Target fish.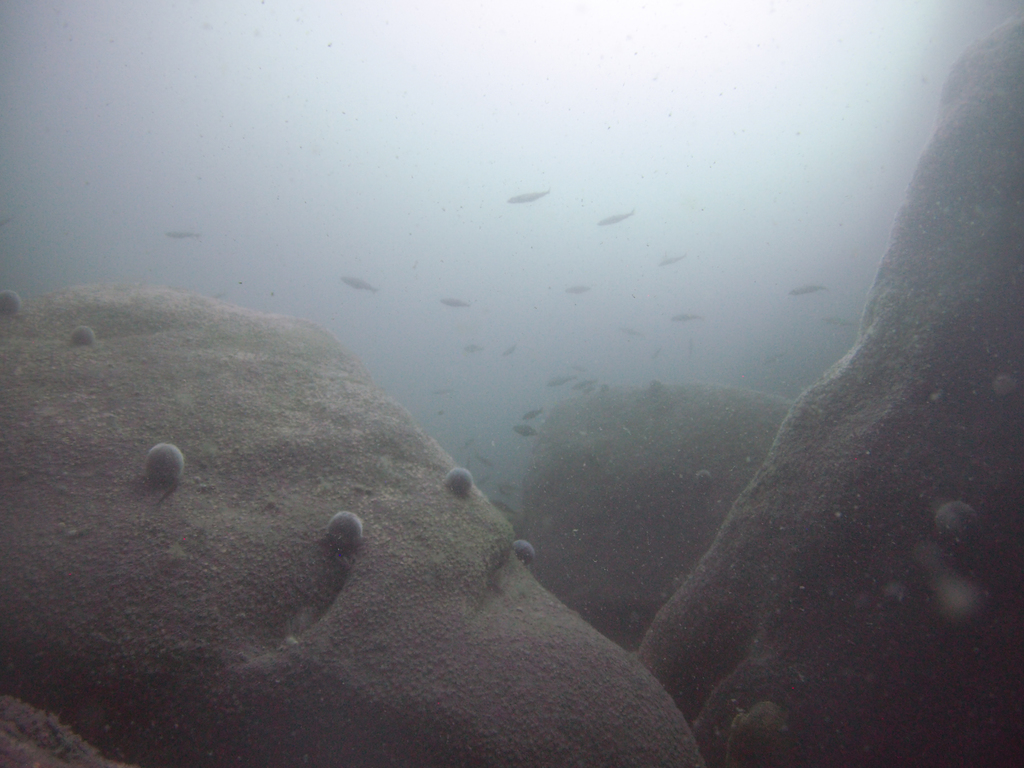
Target region: {"x1": 593, "y1": 205, "x2": 630, "y2": 227}.
